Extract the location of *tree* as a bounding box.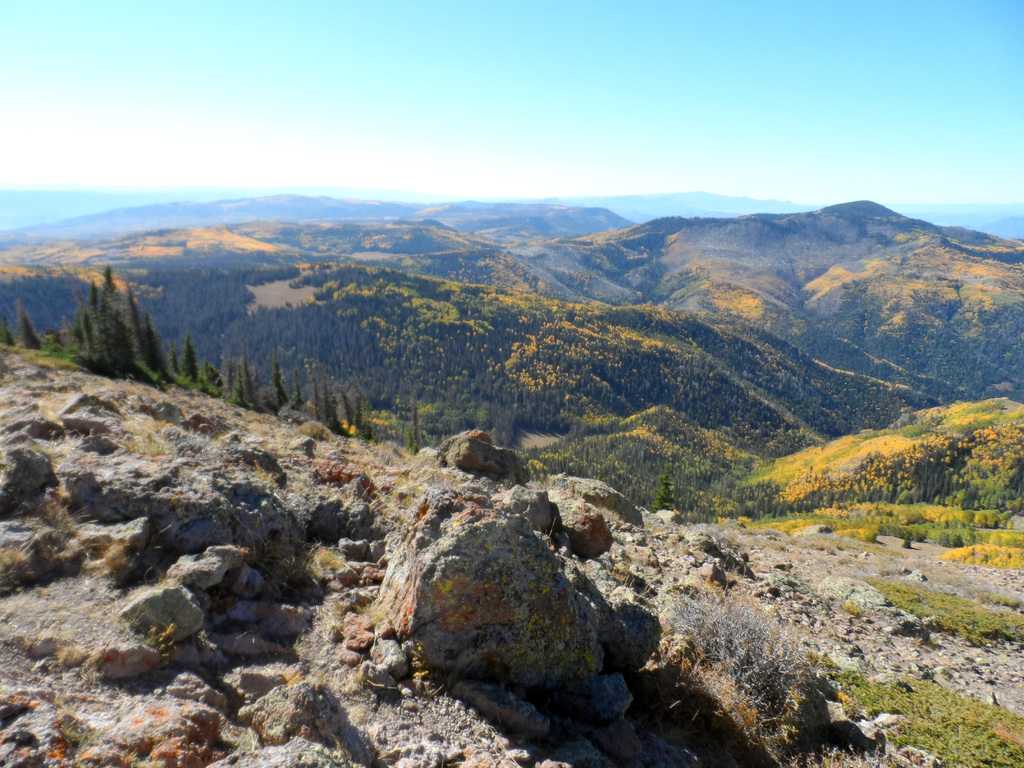
x1=642 y1=472 x2=682 y2=509.
